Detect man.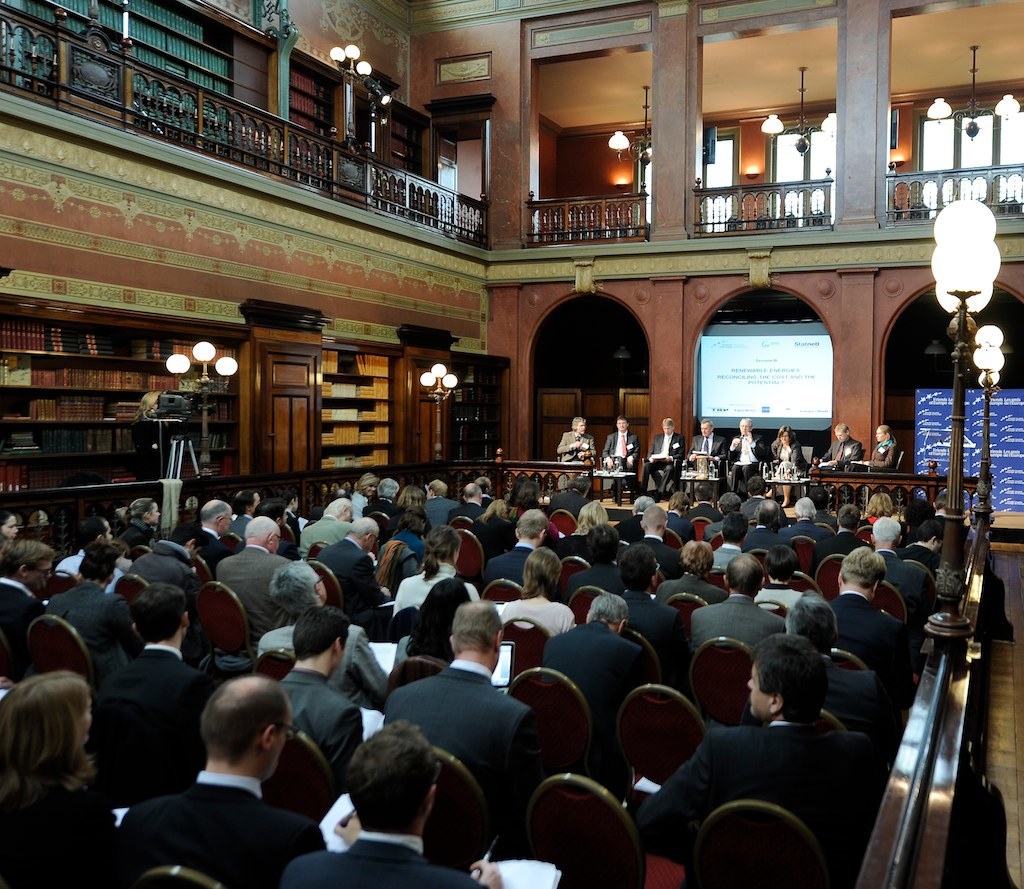
Detected at 572 524 621 585.
